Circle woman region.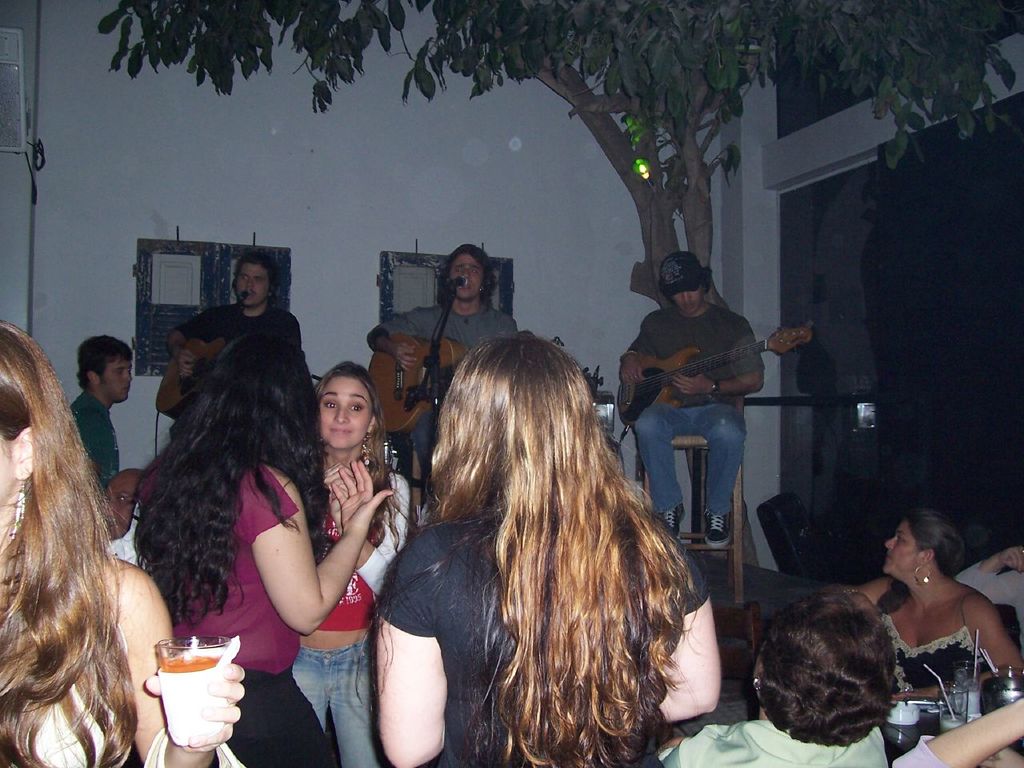
Region: box(846, 510, 1023, 703).
